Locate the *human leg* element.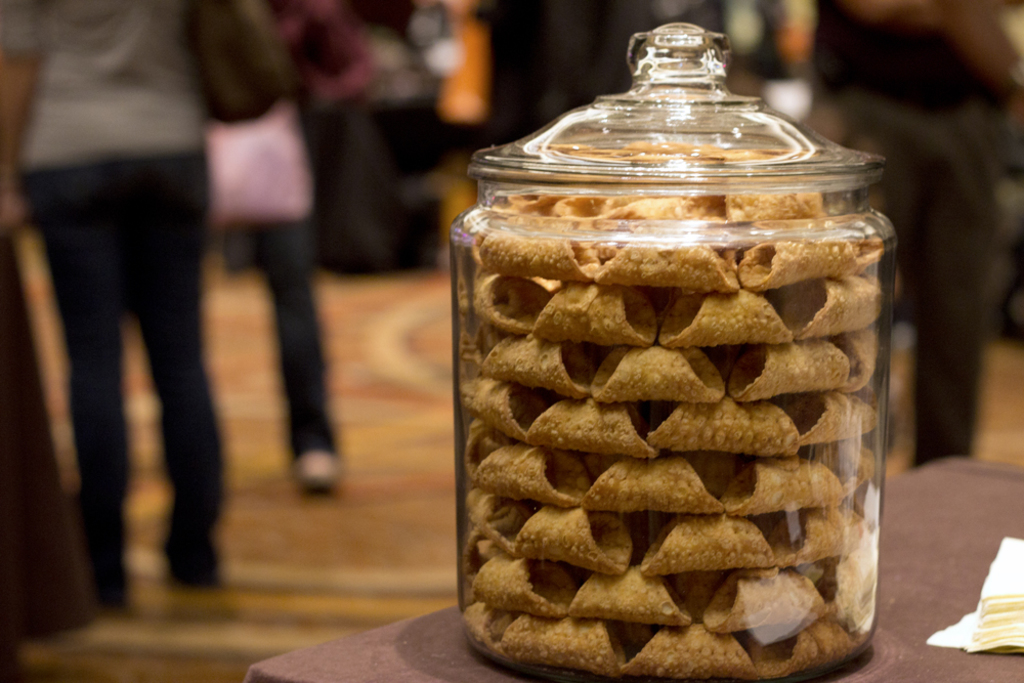
Element bbox: (x1=34, y1=208, x2=128, y2=612).
